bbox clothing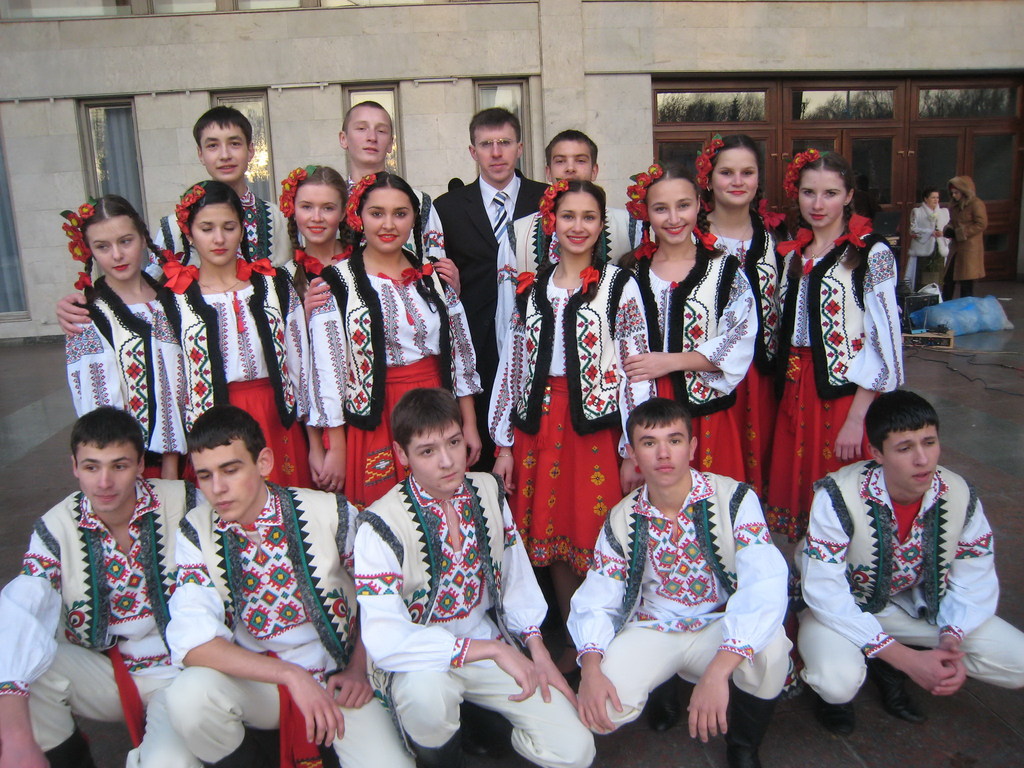
567, 465, 789, 738
